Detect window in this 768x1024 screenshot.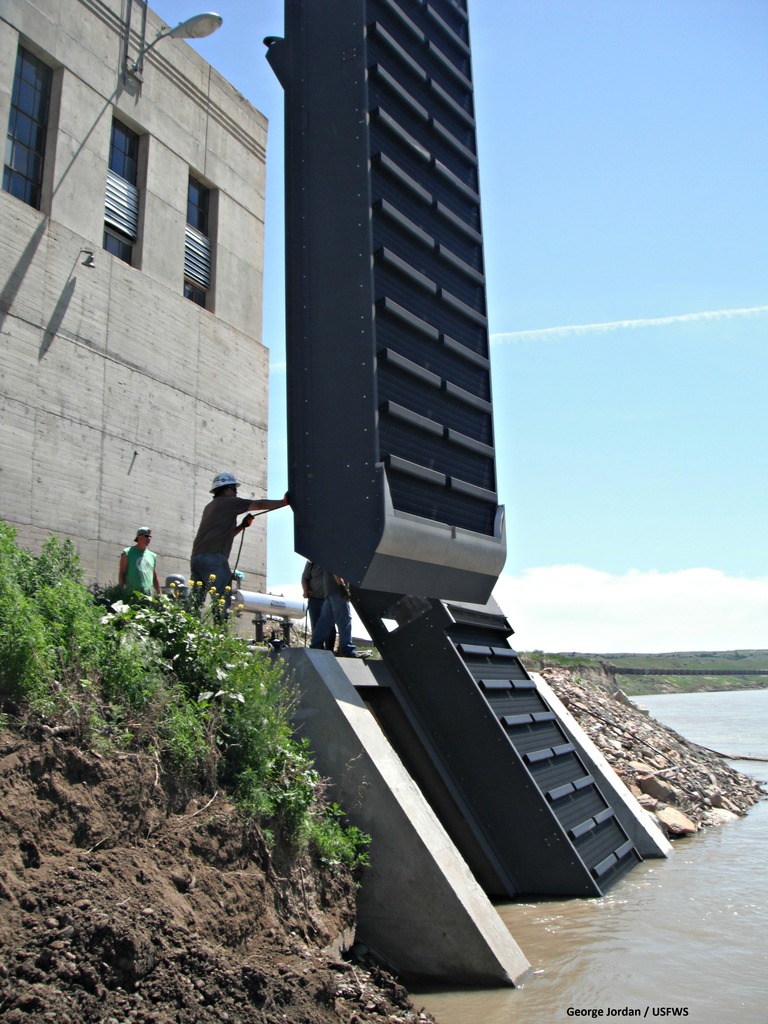
Detection: (x1=2, y1=31, x2=68, y2=216).
